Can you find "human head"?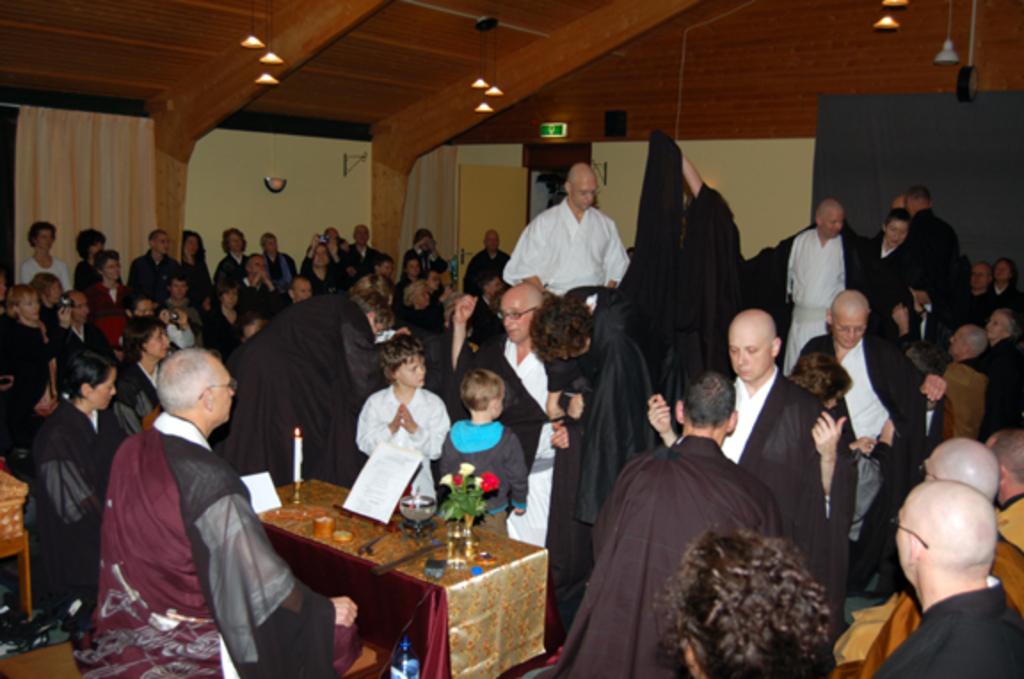
Yes, bounding box: {"left": 891, "top": 197, "right": 905, "bottom": 213}.
